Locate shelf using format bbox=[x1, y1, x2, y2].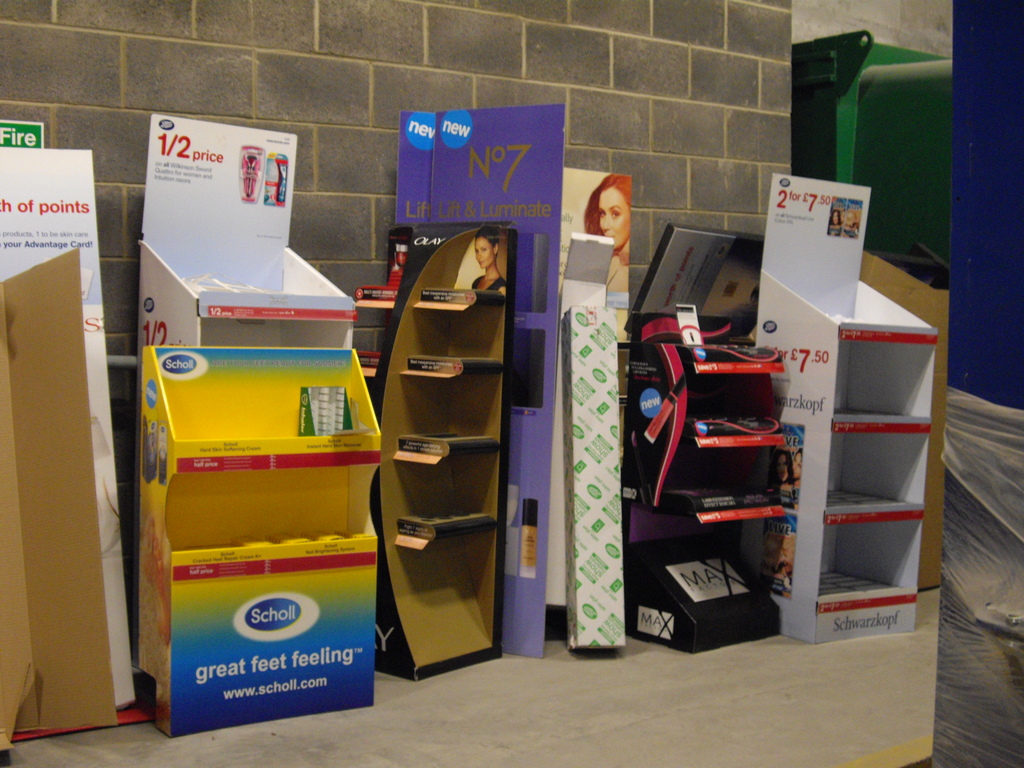
bbox=[137, 451, 382, 564].
